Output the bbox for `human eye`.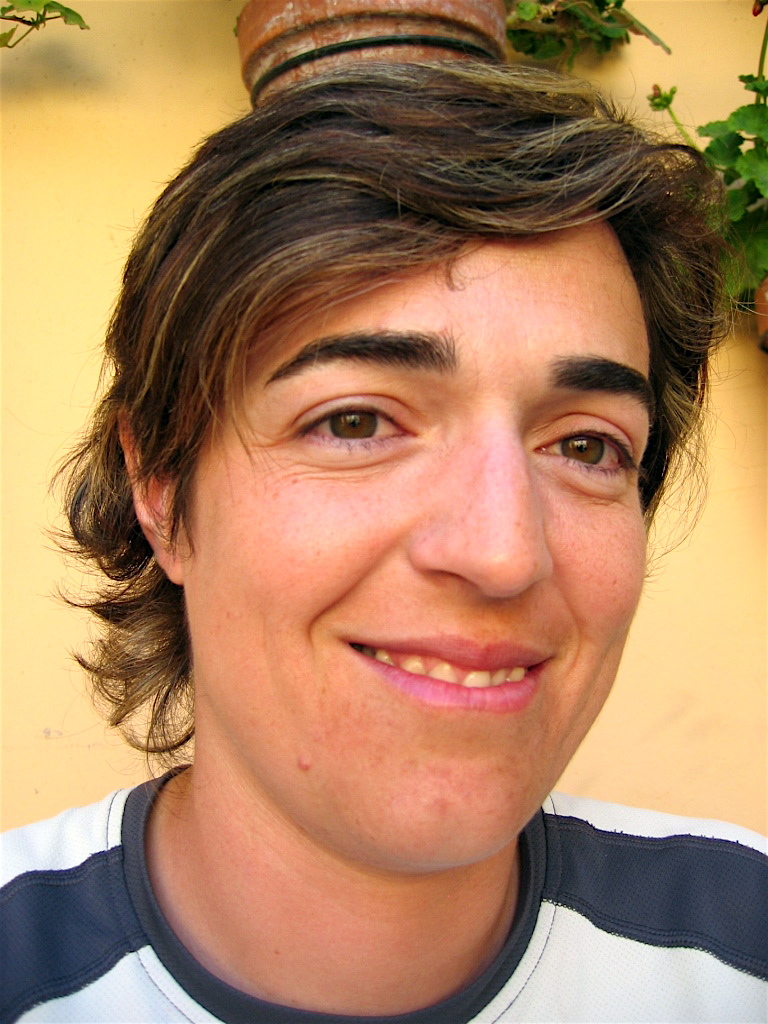
bbox=[522, 412, 646, 495].
